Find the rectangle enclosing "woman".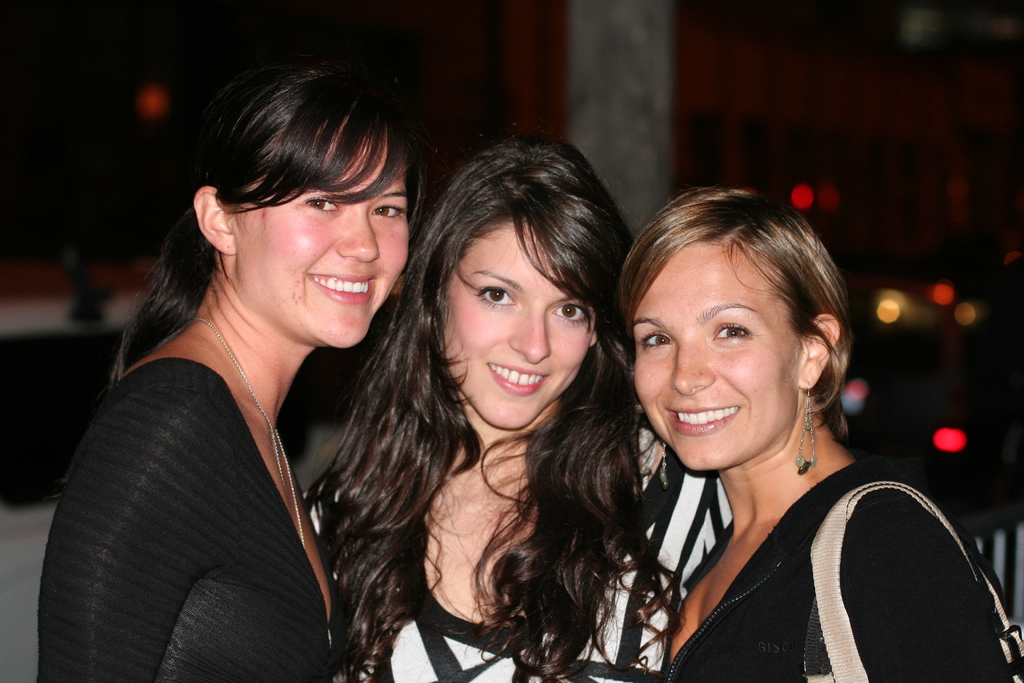
bbox(303, 130, 741, 682).
